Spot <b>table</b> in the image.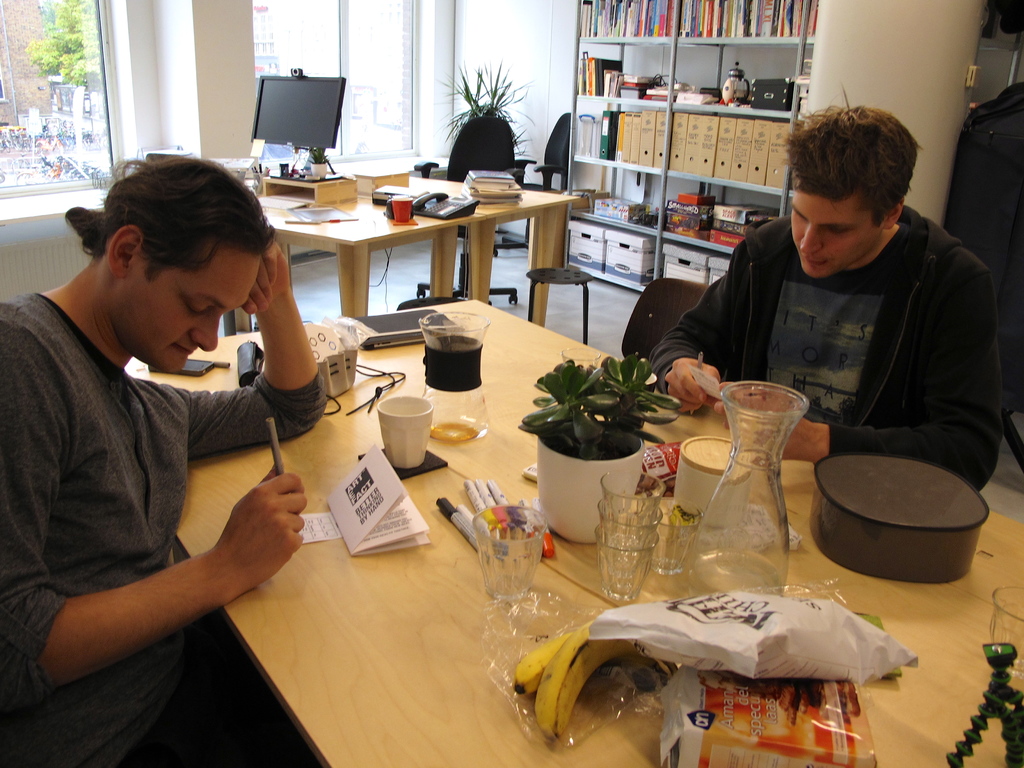
<b>table</b> found at <bbox>214, 159, 604, 336</bbox>.
